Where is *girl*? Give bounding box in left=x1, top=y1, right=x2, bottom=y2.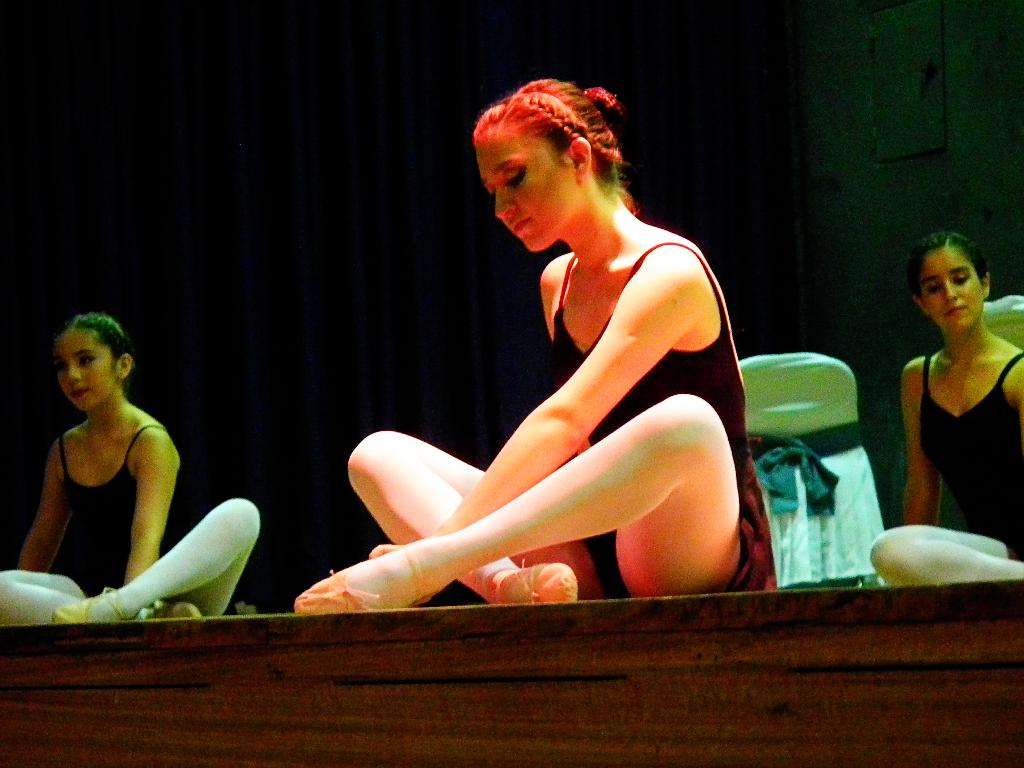
left=0, top=310, right=260, bottom=626.
